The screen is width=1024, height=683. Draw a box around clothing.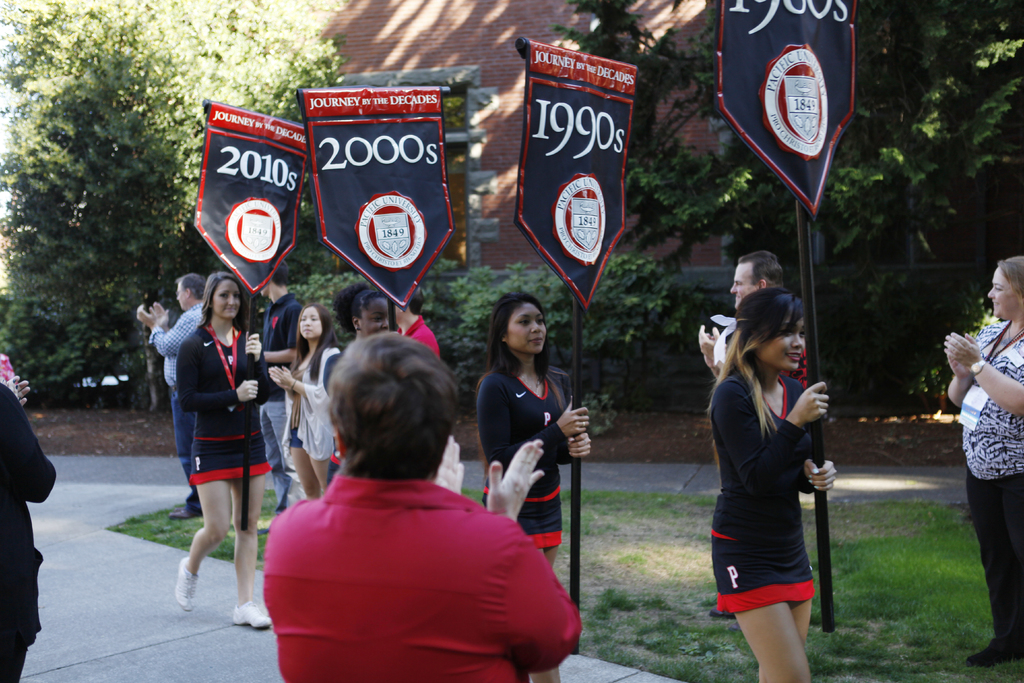
BBox(243, 293, 312, 400).
